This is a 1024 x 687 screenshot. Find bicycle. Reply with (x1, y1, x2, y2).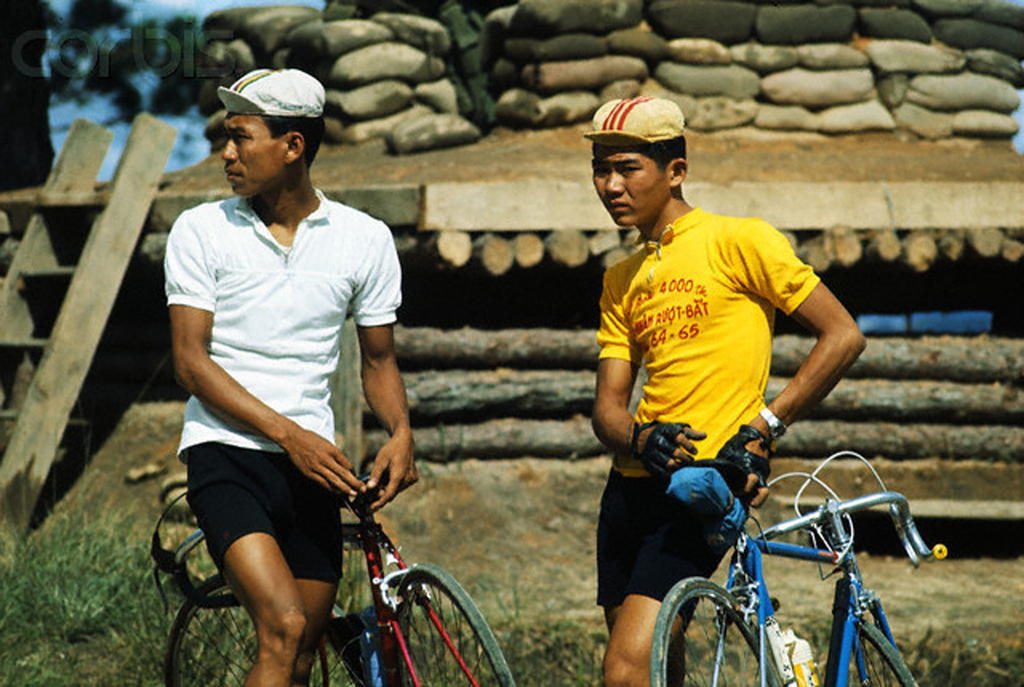
(149, 468, 516, 686).
